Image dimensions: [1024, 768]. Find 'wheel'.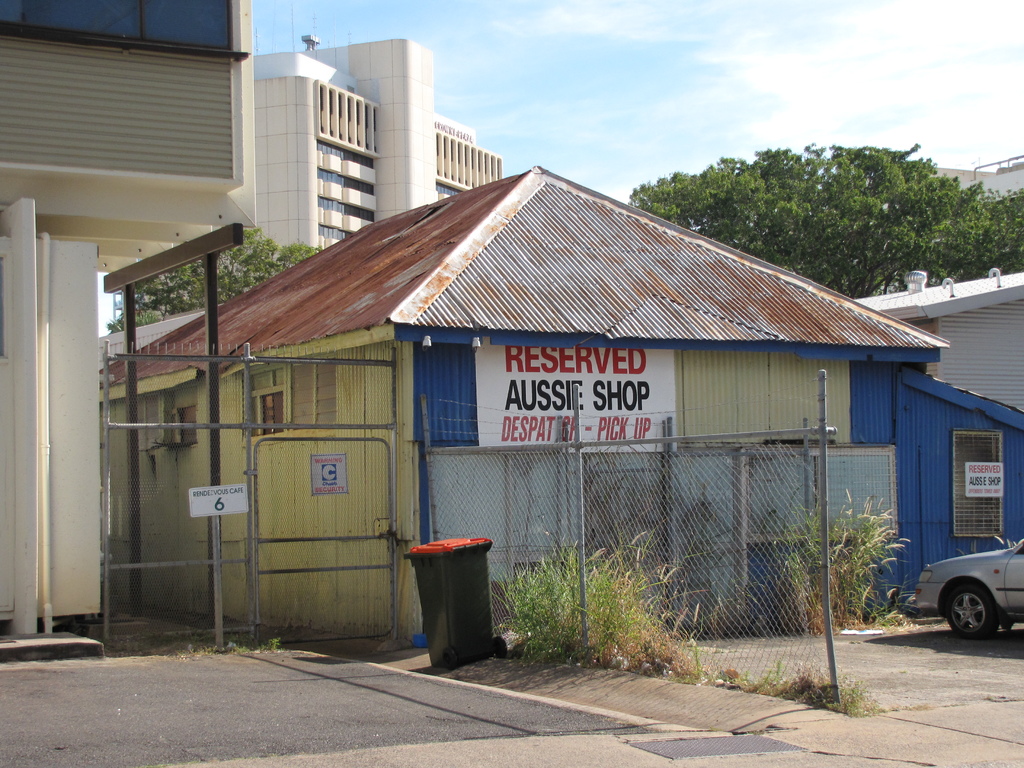
bbox(942, 582, 1004, 640).
